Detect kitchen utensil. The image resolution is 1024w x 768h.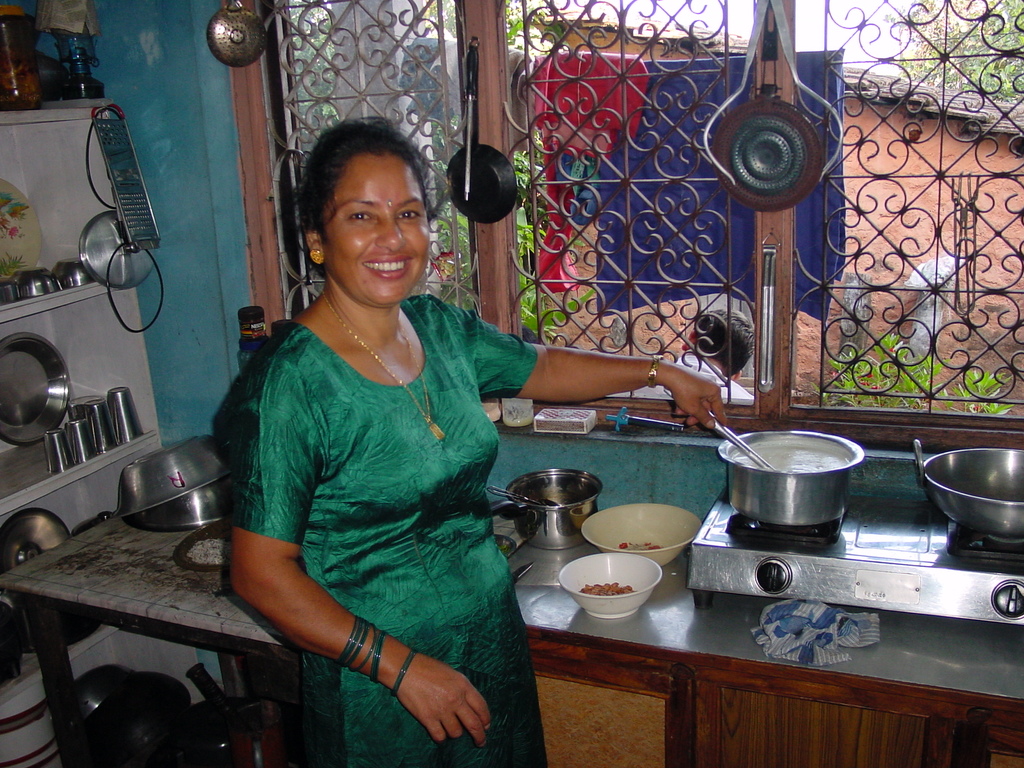
box=[662, 385, 776, 472].
